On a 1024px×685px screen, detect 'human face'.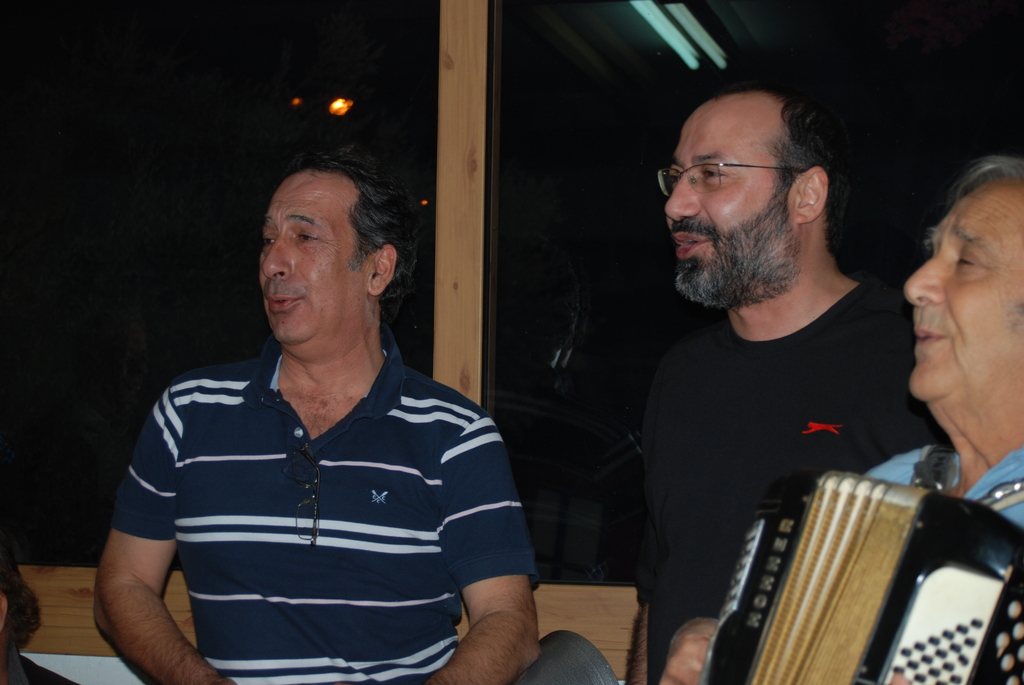
BBox(259, 169, 351, 346).
